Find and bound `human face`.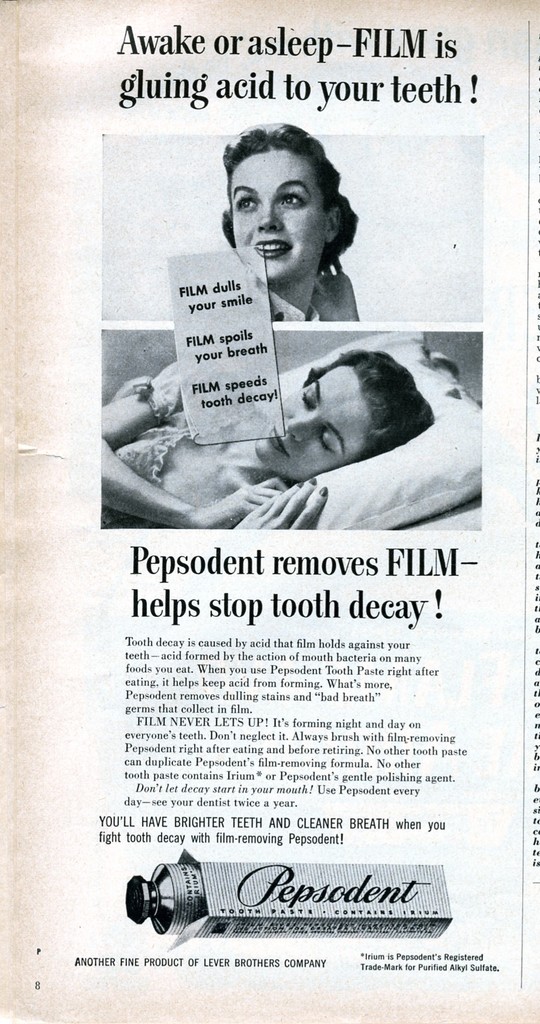
Bound: box=[252, 362, 371, 477].
